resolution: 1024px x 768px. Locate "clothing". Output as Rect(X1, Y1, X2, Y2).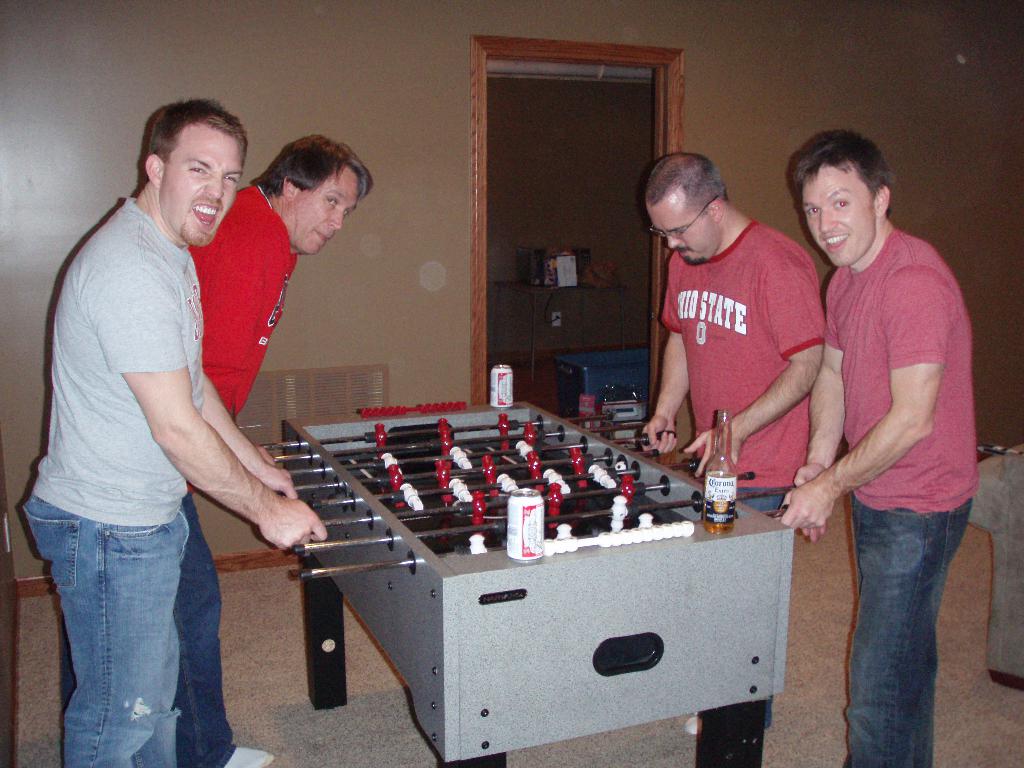
Rect(182, 179, 303, 765).
